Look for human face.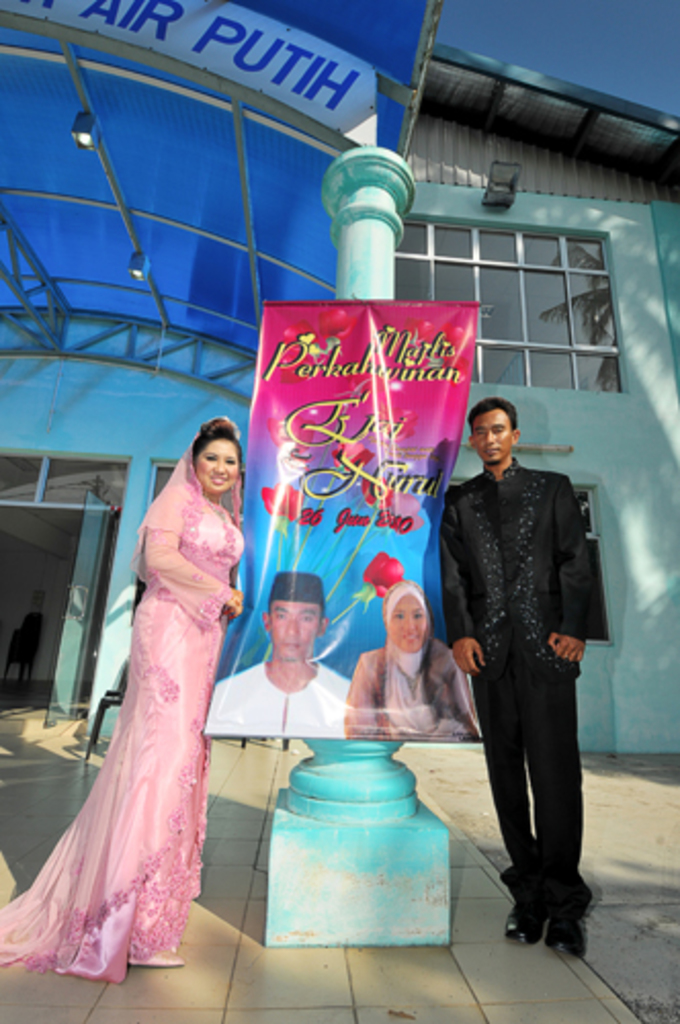
Found: {"left": 389, "top": 592, "right": 426, "bottom": 649}.
